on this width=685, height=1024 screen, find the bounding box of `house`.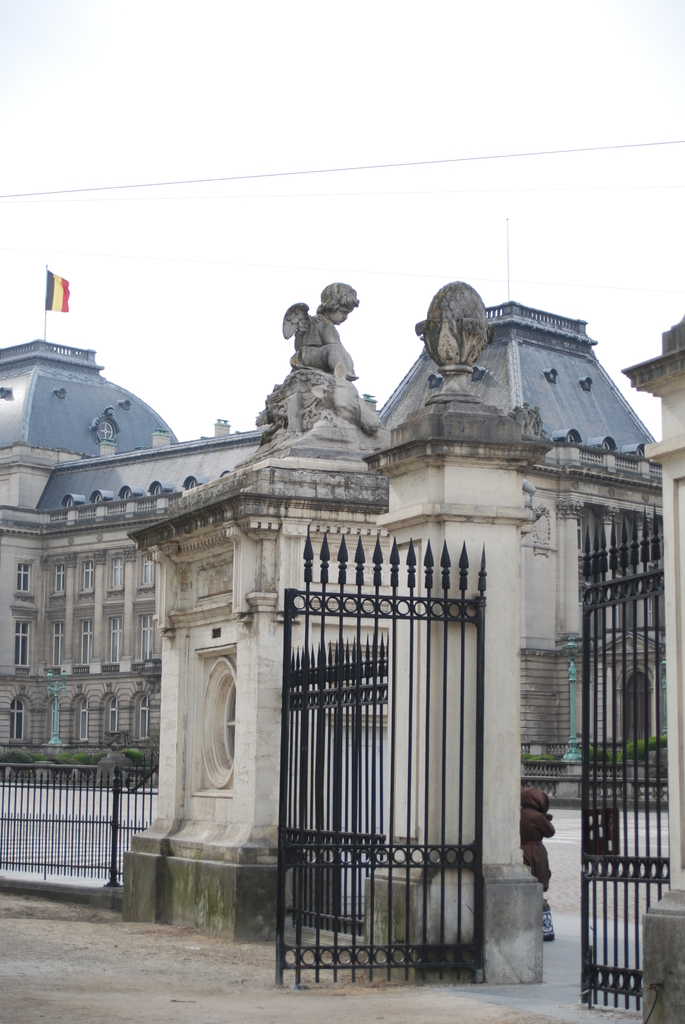
Bounding box: 0, 300, 665, 905.
